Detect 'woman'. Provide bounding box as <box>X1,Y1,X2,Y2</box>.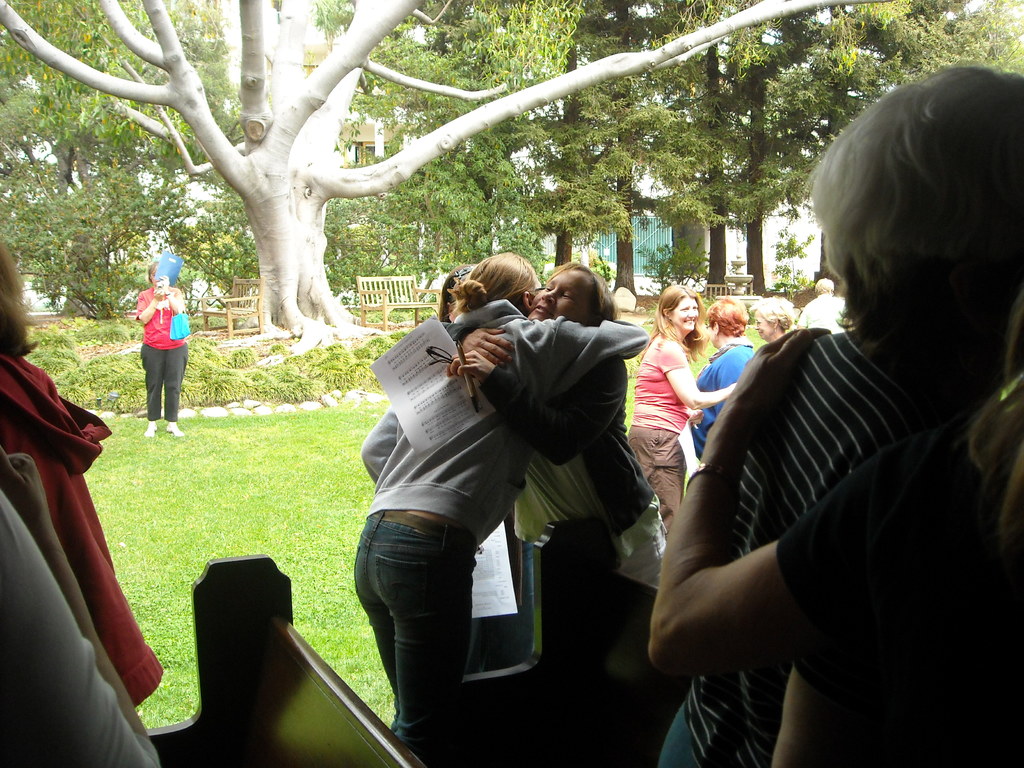
<box>0,236,165,708</box>.
